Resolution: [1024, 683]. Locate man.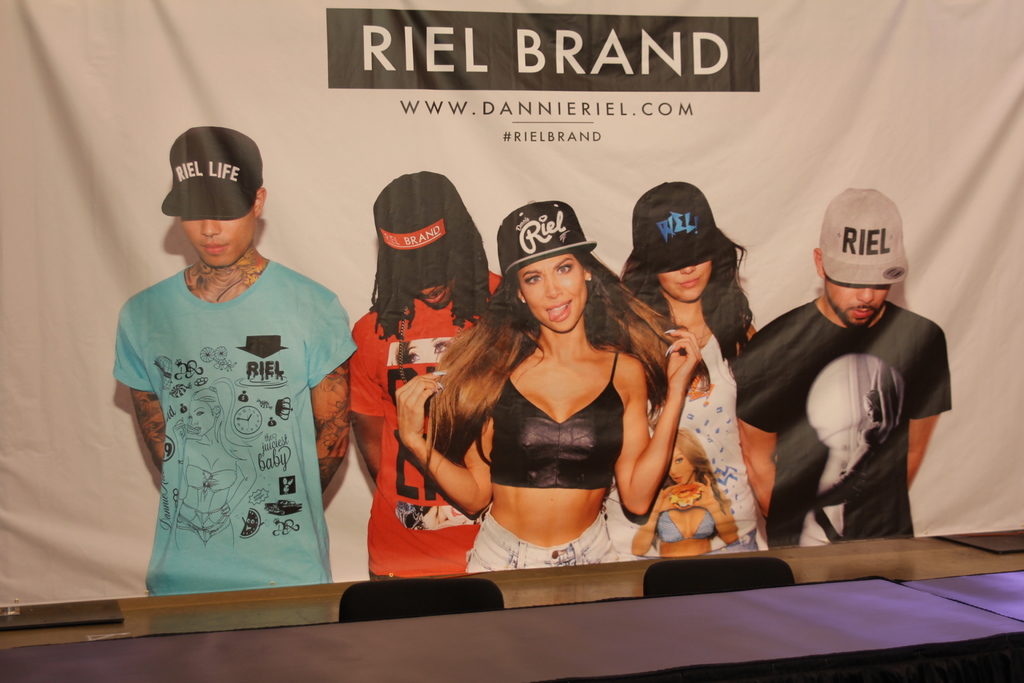
select_region(744, 201, 952, 575).
